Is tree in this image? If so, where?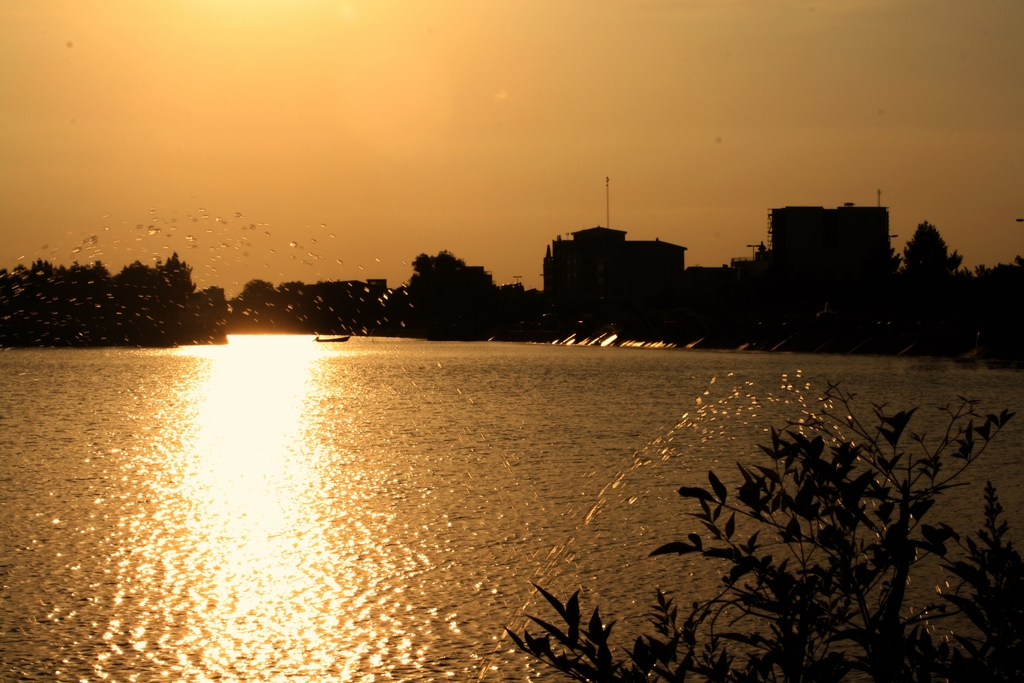
Yes, at Rect(504, 378, 1023, 682).
